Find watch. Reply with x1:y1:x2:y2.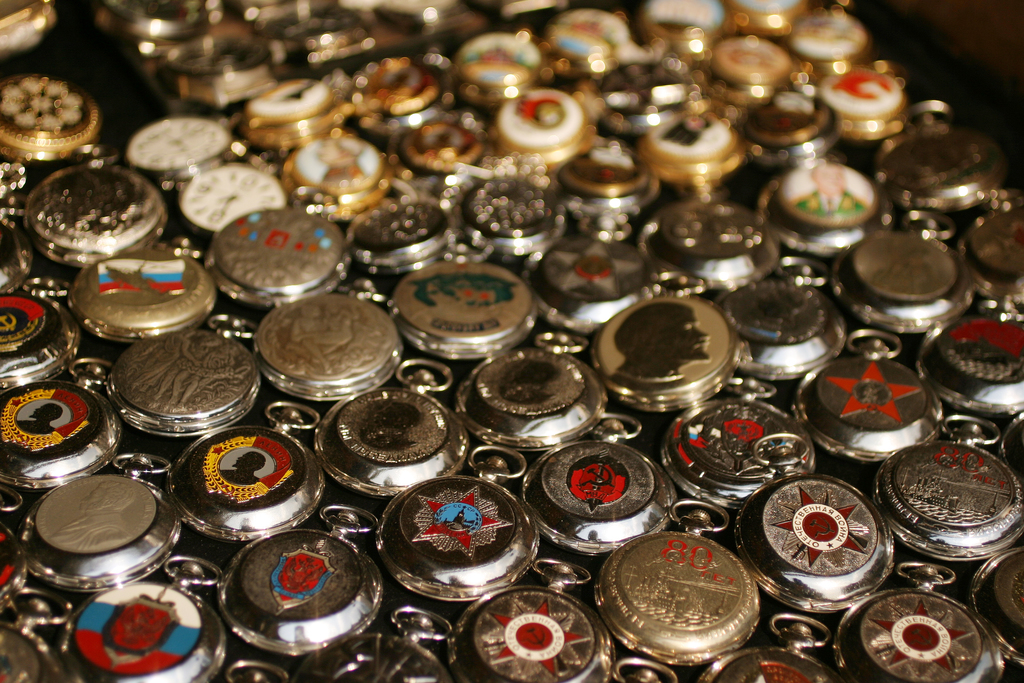
448:552:616:682.
